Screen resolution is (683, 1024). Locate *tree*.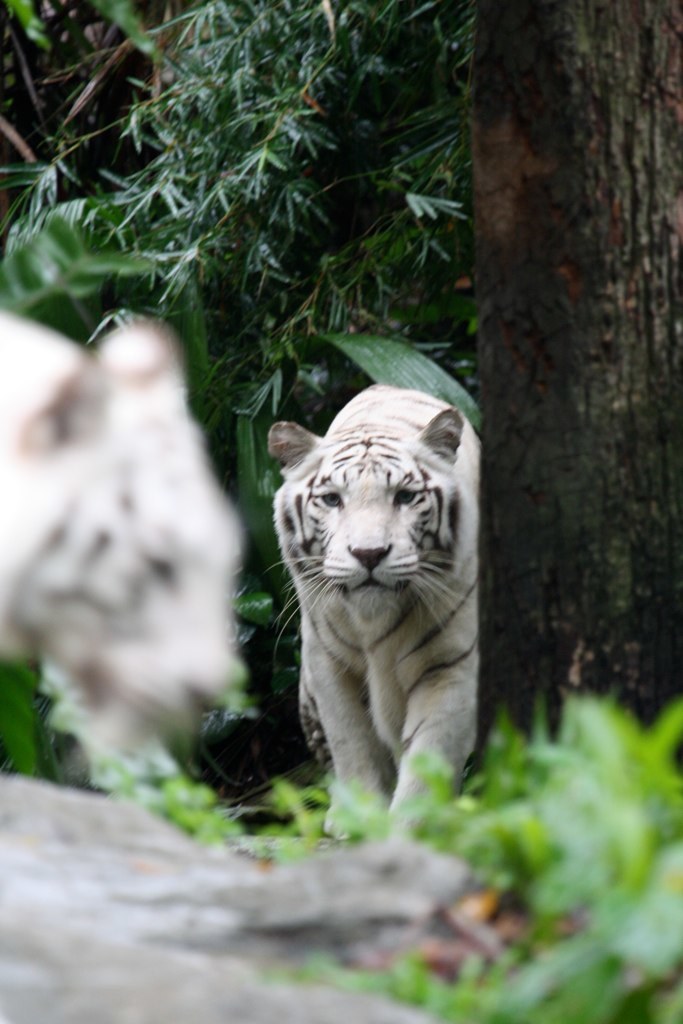
(454,0,682,788).
